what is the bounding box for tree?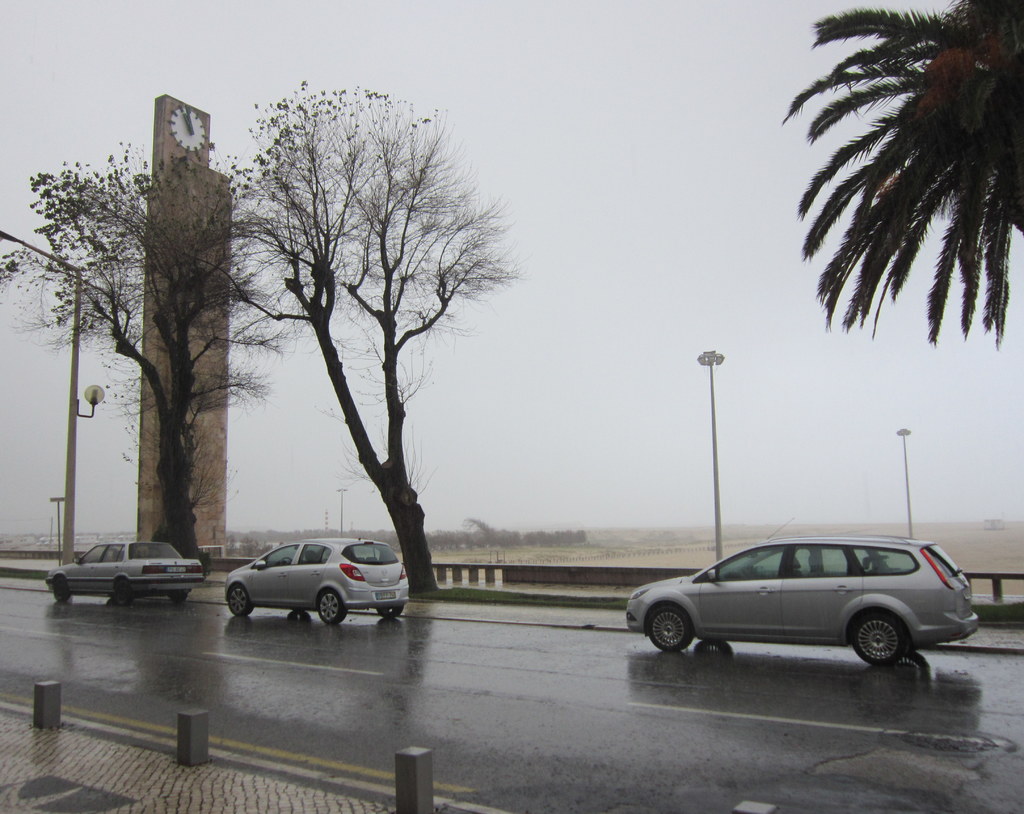
l=778, t=6, r=1023, b=339.
